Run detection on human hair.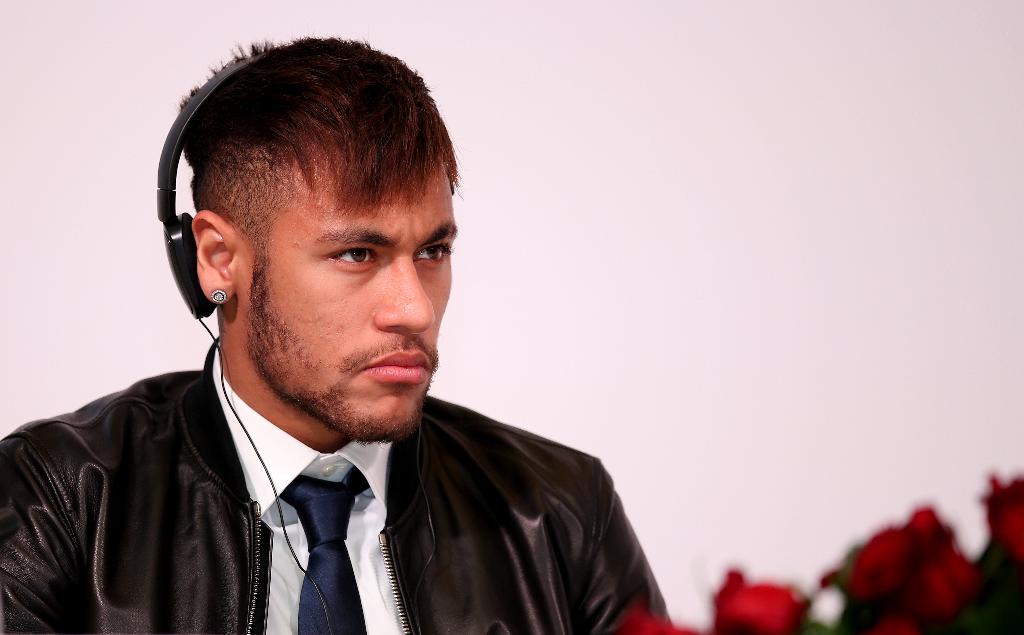
Result: 193/37/431/277.
